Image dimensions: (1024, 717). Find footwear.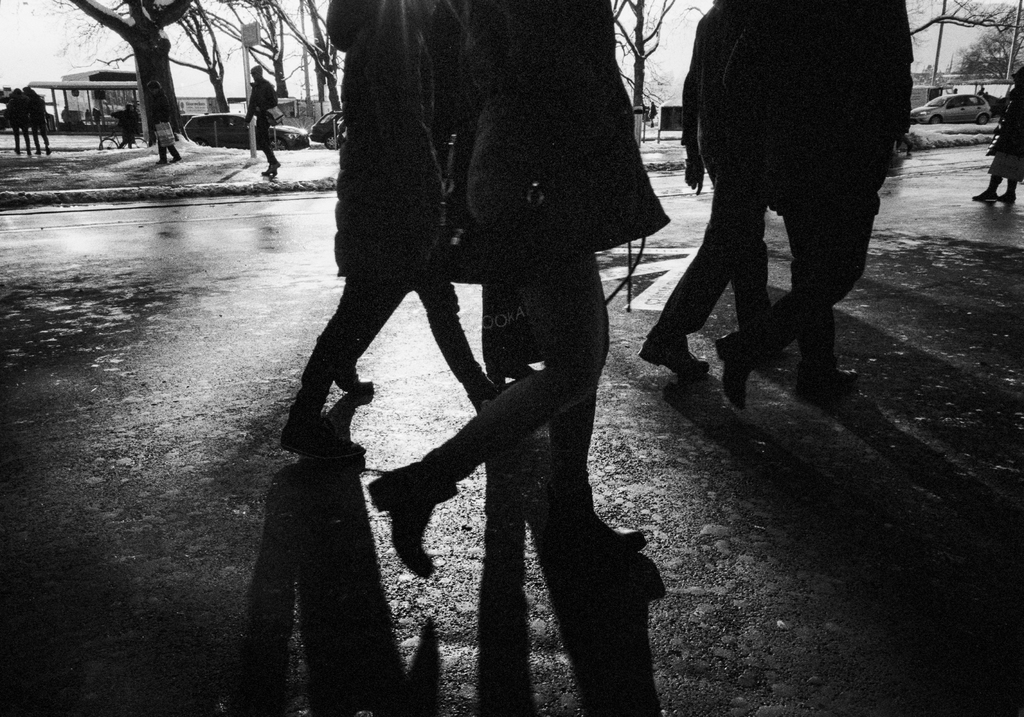
[left=37, top=151, right=41, bottom=154].
